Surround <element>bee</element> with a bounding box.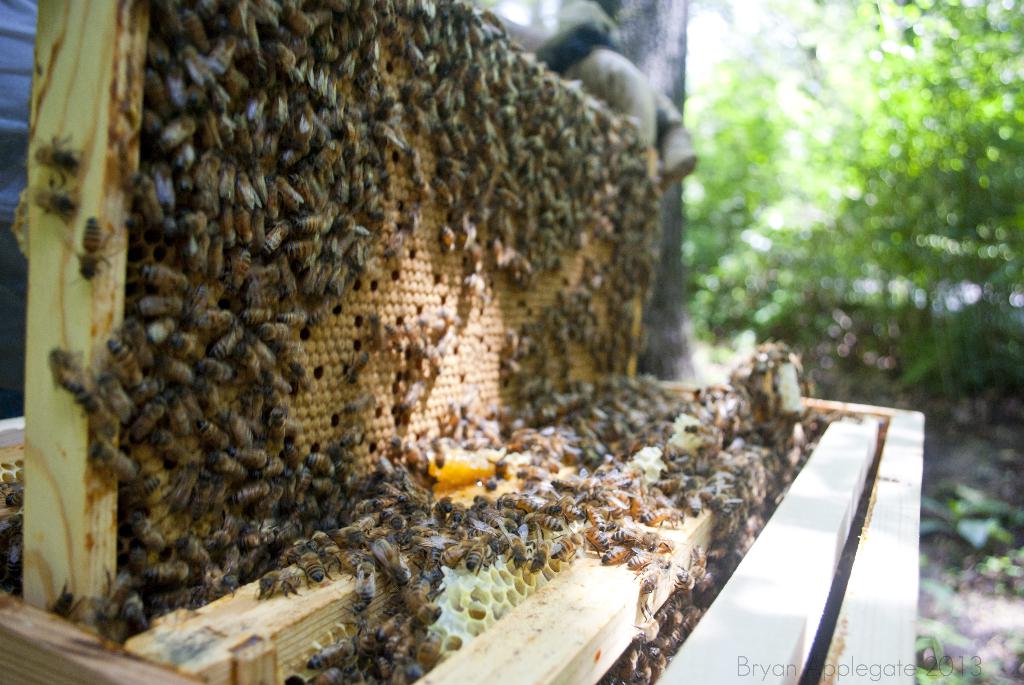
BBox(307, 659, 353, 684).
